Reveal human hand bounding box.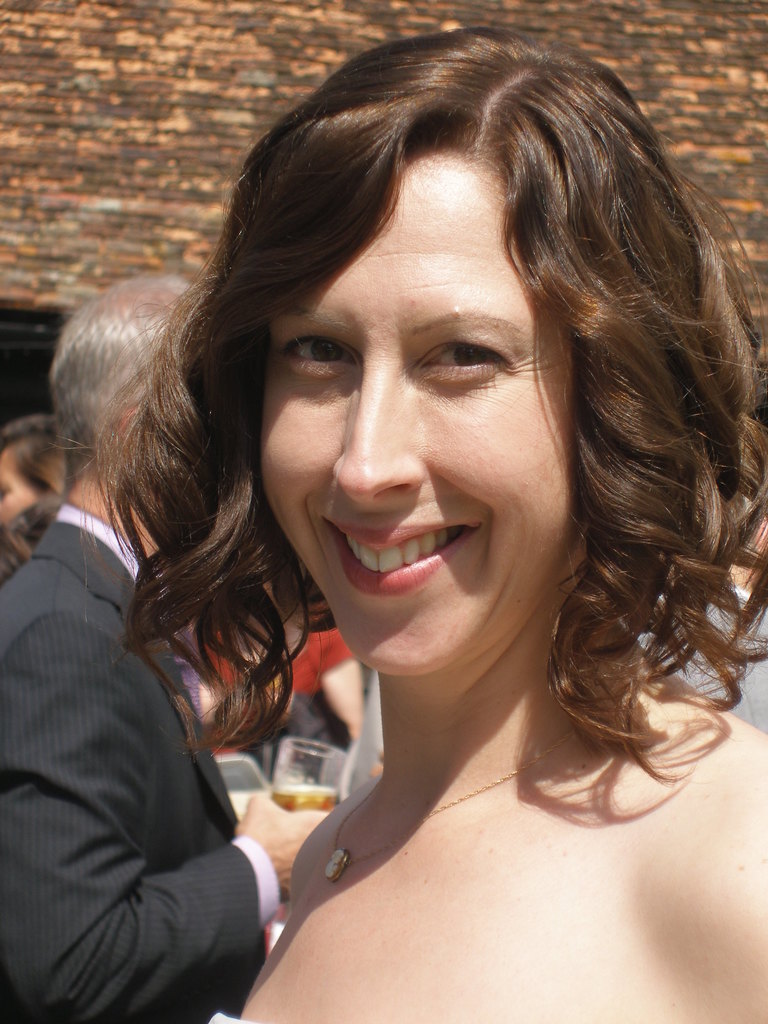
Revealed: x1=220, y1=795, x2=301, y2=881.
